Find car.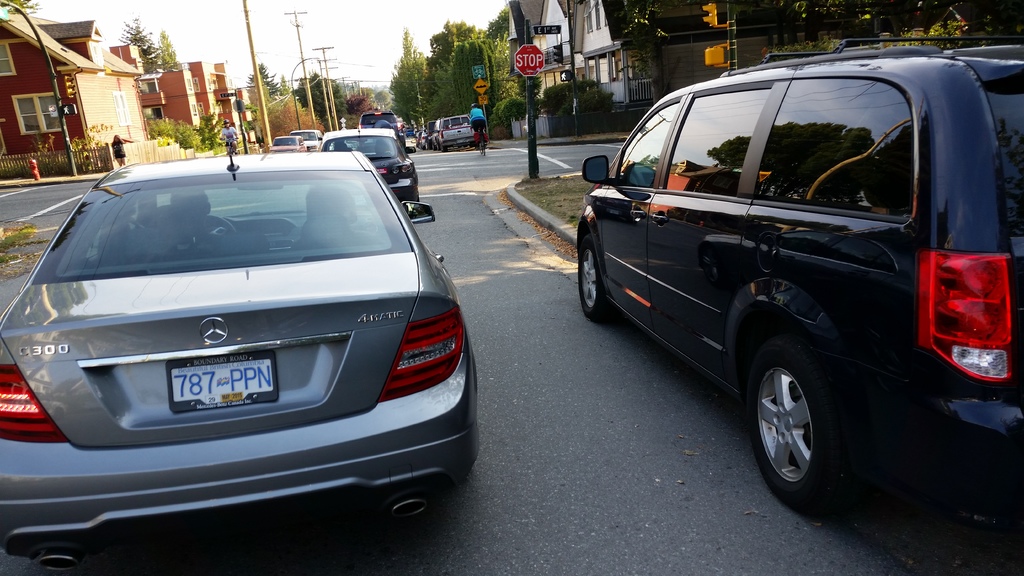
{"left": 424, "top": 111, "right": 483, "bottom": 152}.
